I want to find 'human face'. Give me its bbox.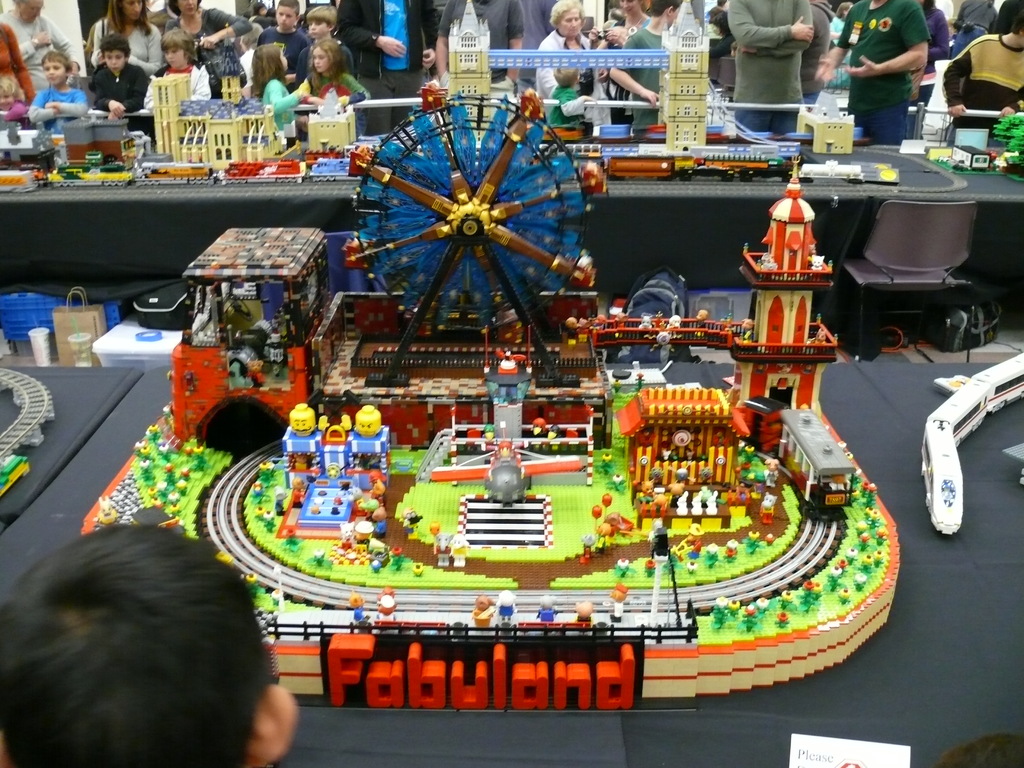
select_region(277, 5, 296, 31).
